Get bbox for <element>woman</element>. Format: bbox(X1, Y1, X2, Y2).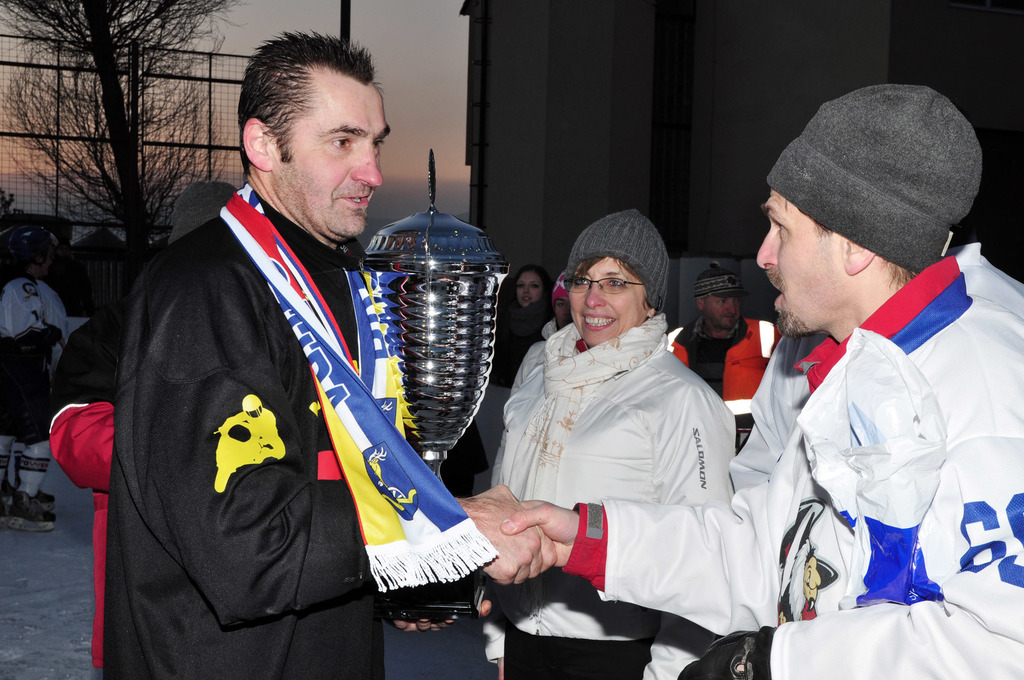
bbox(516, 263, 554, 311).
